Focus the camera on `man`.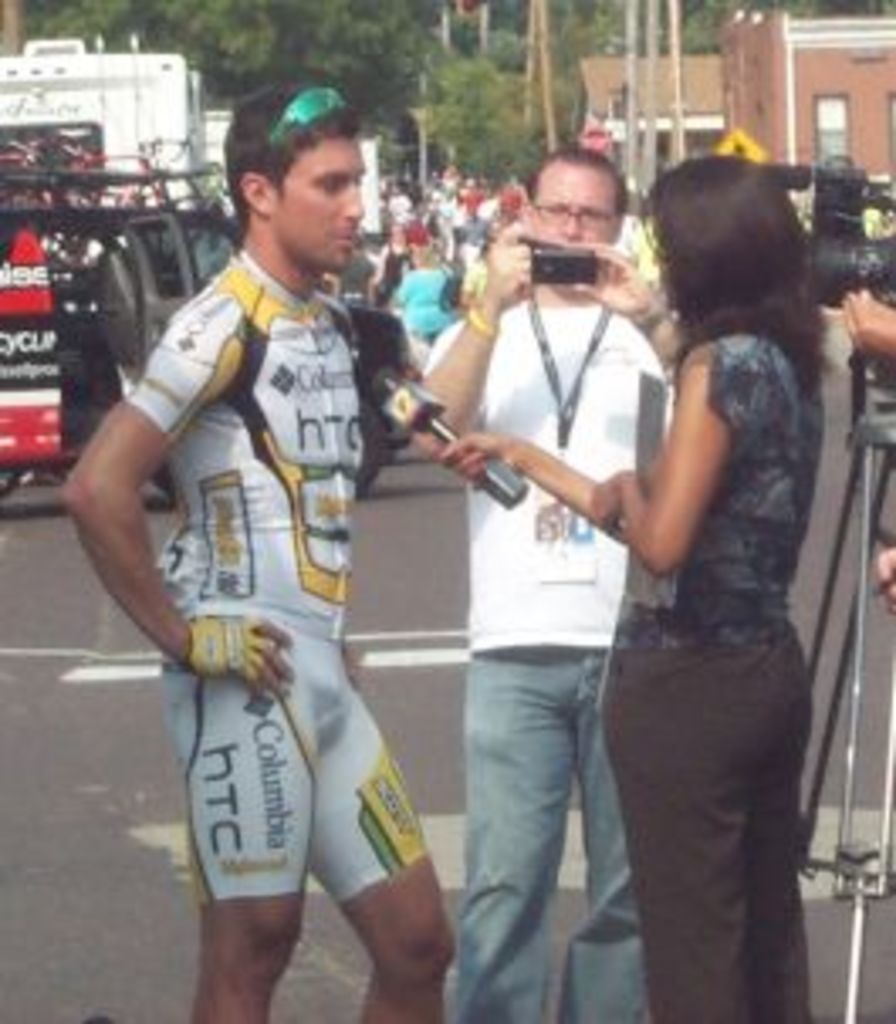
Focus region: Rect(406, 139, 680, 1021).
